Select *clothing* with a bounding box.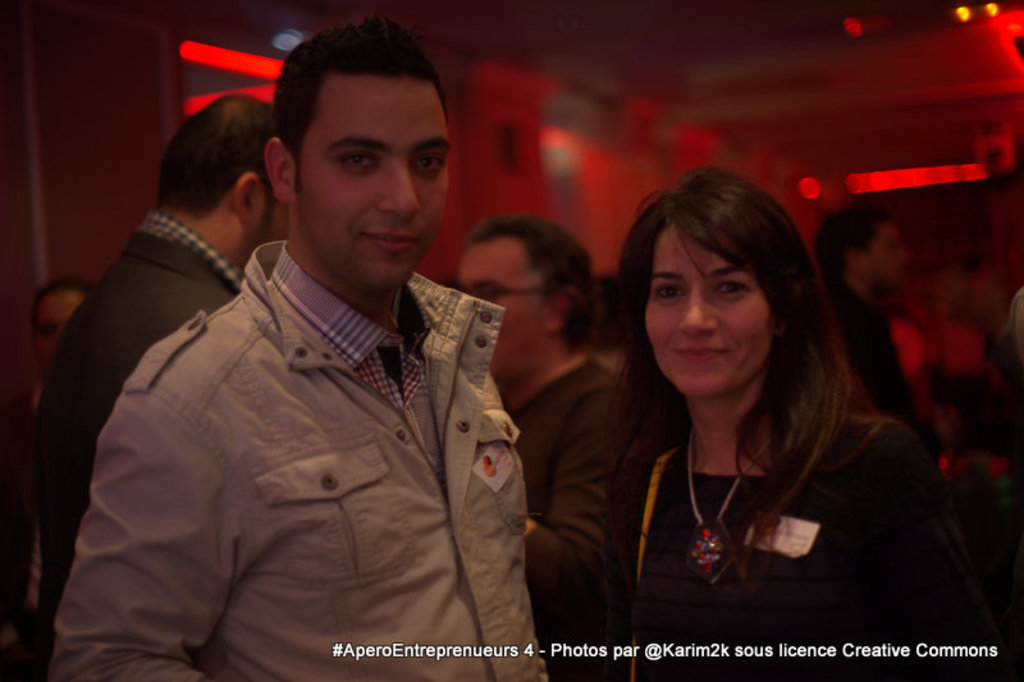
820, 273, 919, 454.
